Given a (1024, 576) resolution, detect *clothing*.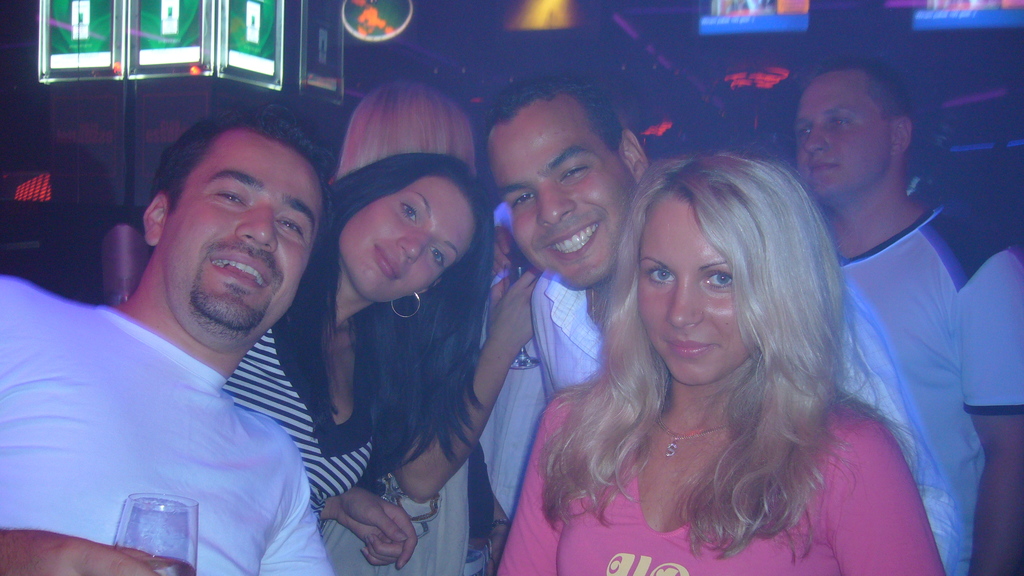
select_region(465, 214, 575, 540).
